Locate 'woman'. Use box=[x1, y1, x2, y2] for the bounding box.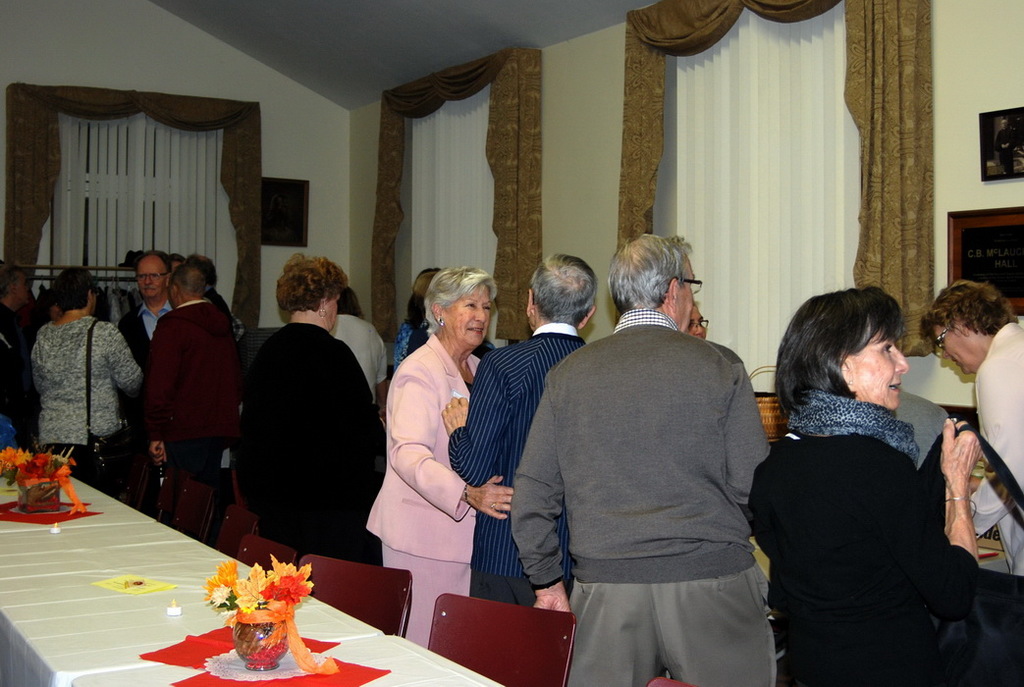
box=[680, 299, 709, 341].
